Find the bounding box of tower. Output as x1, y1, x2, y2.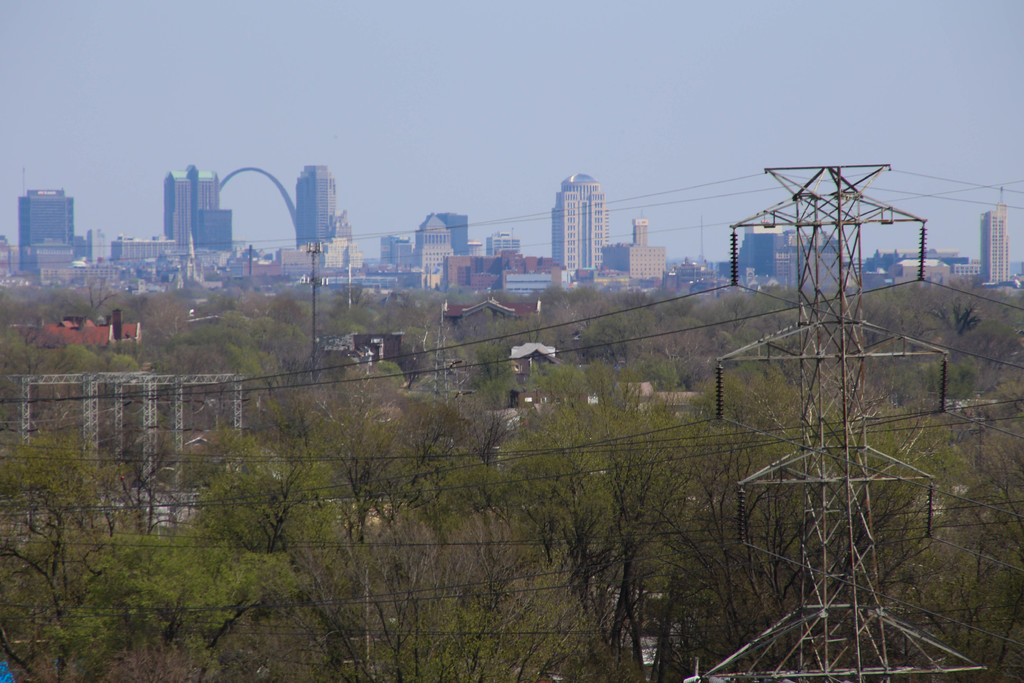
416, 211, 456, 294.
